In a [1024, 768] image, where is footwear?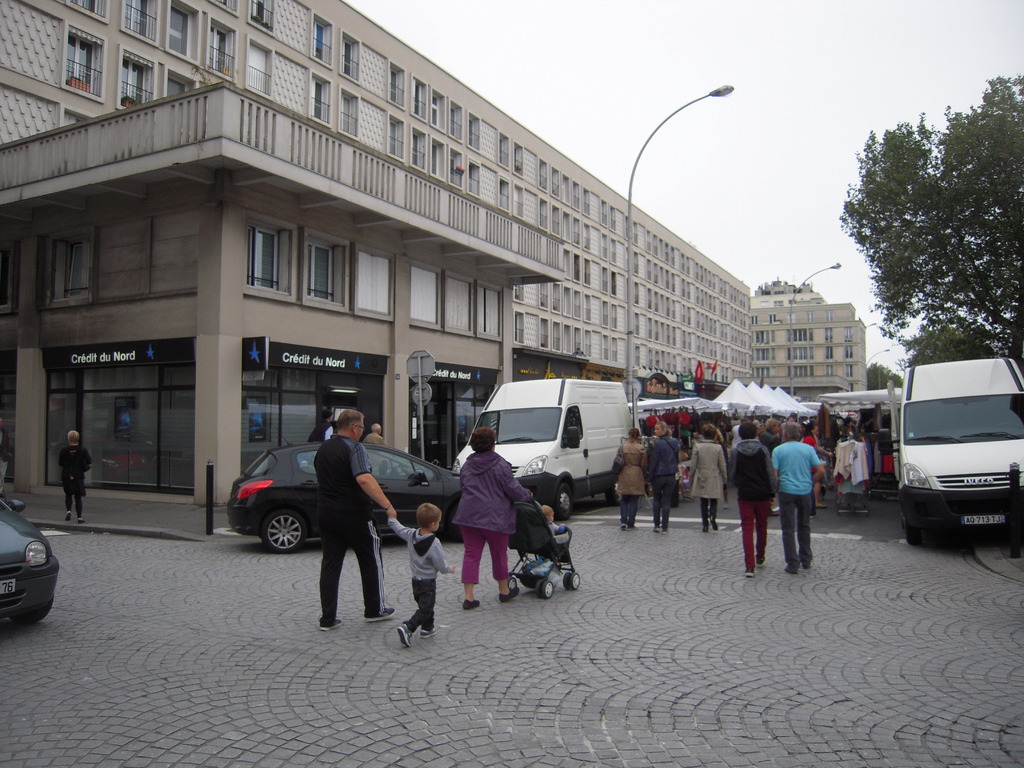
(left=500, top=589, right=518, bottom=600).
